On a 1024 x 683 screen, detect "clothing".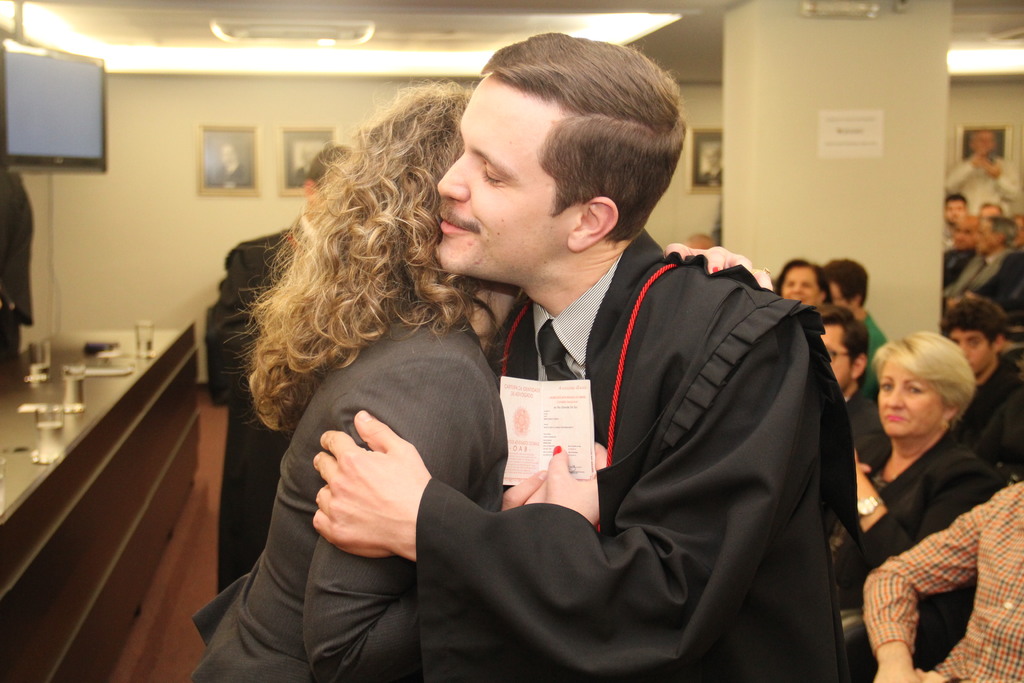
bbox=[207, 224, 300, 594].
